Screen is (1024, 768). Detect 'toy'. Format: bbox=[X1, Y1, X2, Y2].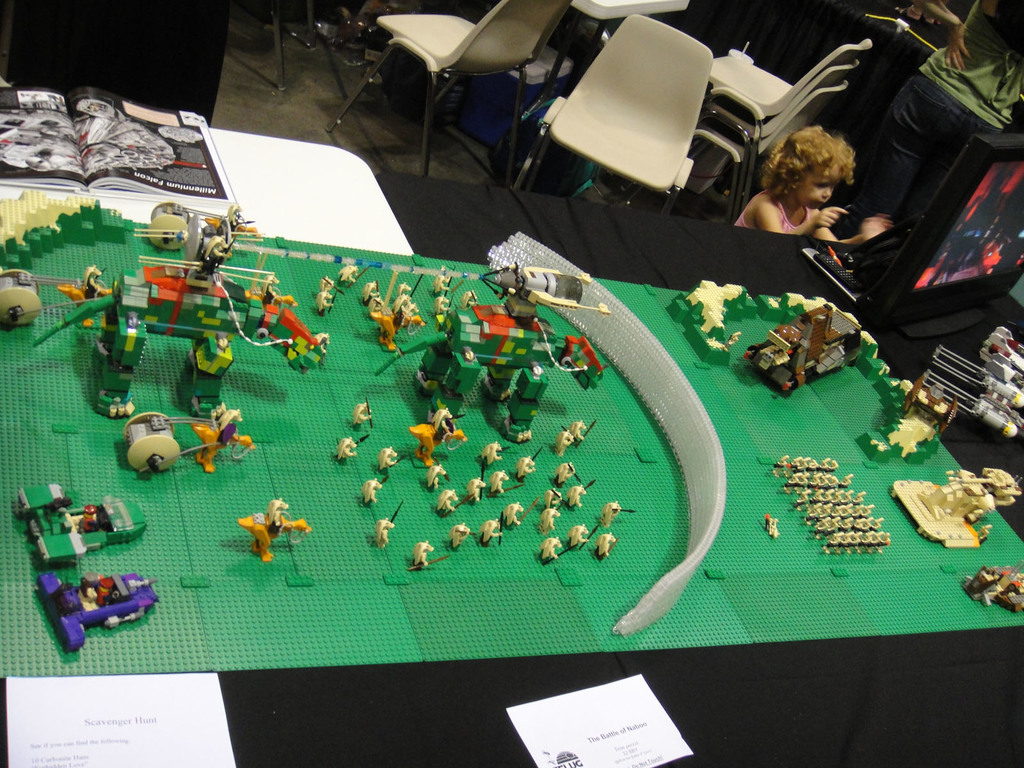
bbox=[759, 517, 778, 540].
